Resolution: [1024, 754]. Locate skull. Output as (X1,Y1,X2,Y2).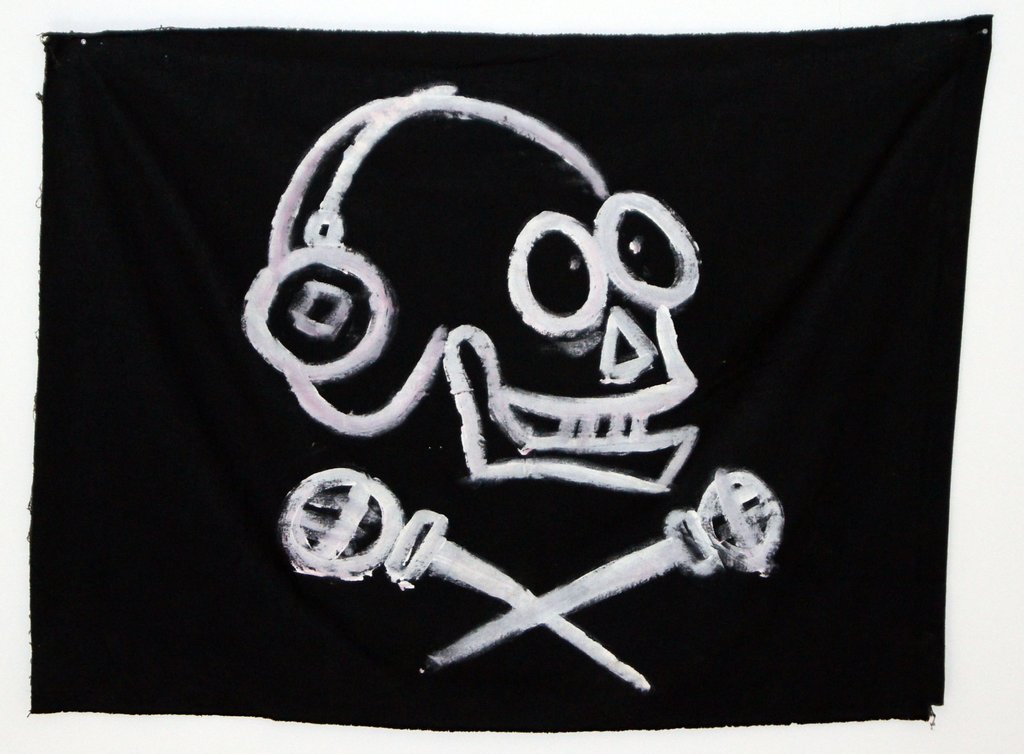
(242,81,703,494).
